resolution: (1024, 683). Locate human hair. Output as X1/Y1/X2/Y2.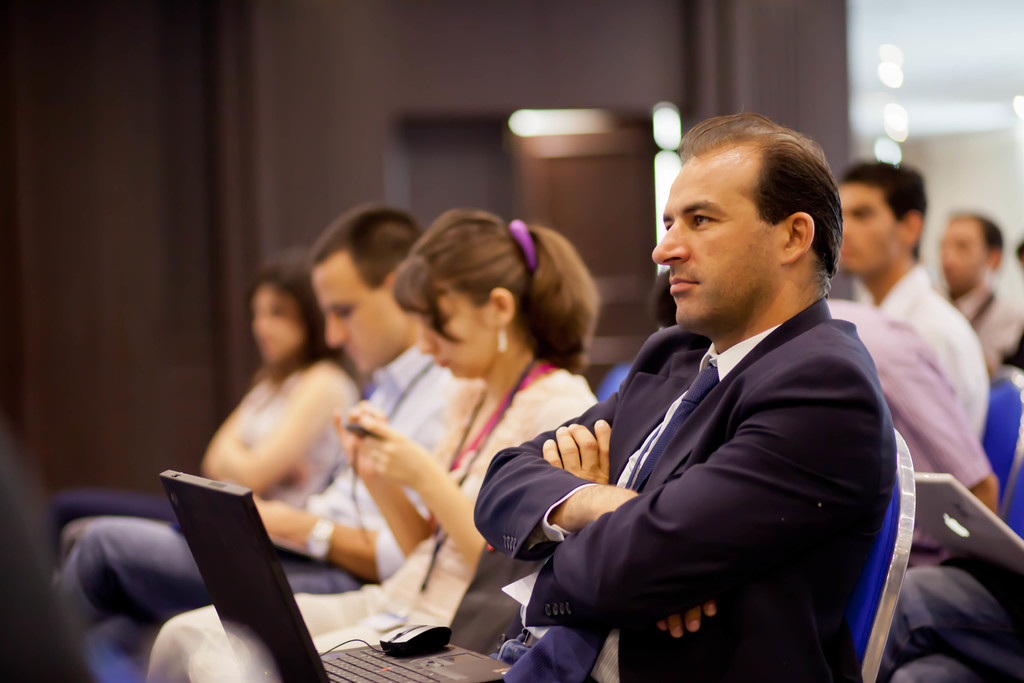
670/114/844/306.
